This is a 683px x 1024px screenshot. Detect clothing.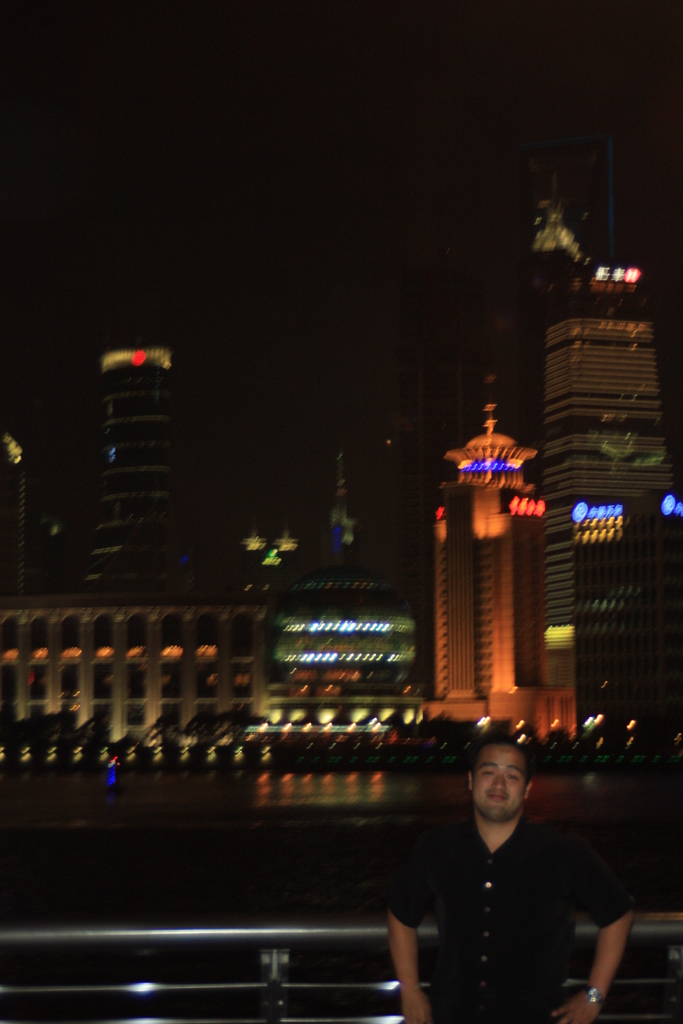
393:791:615:1012.
